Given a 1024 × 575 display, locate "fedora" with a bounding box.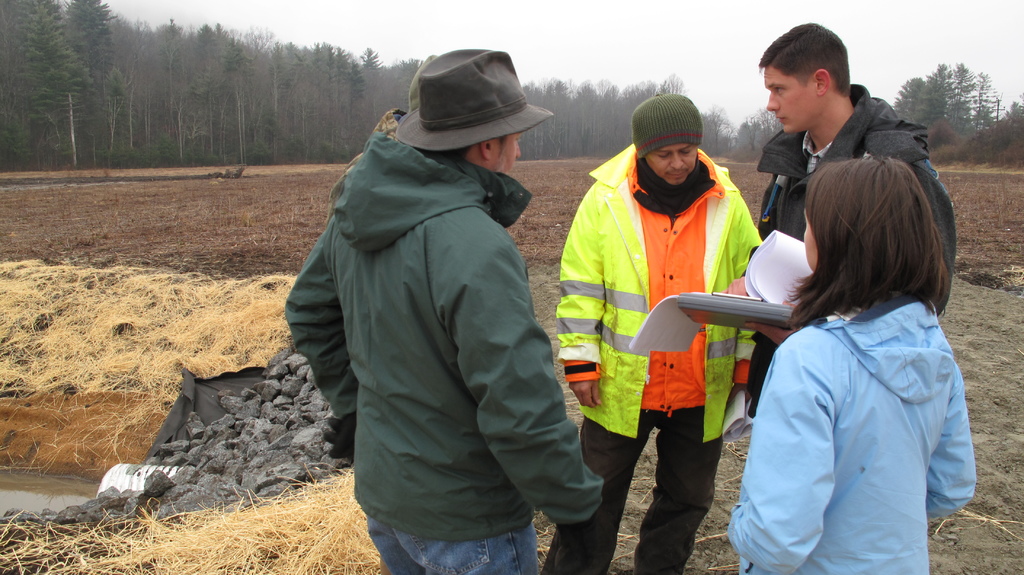
Located: <box>391,50,557,153</box>.
